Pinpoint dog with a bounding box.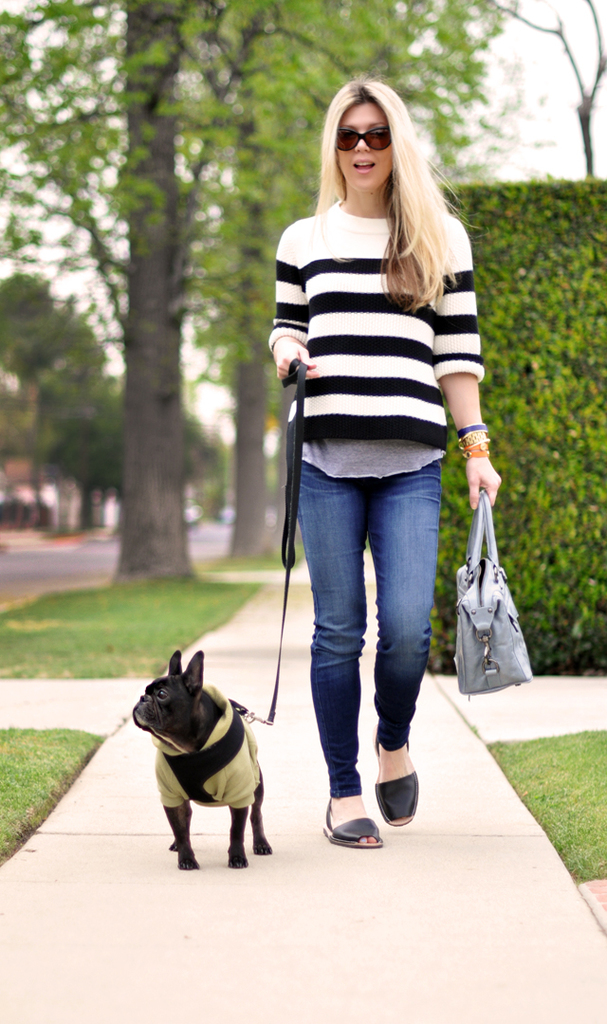
131/645/274/871.
